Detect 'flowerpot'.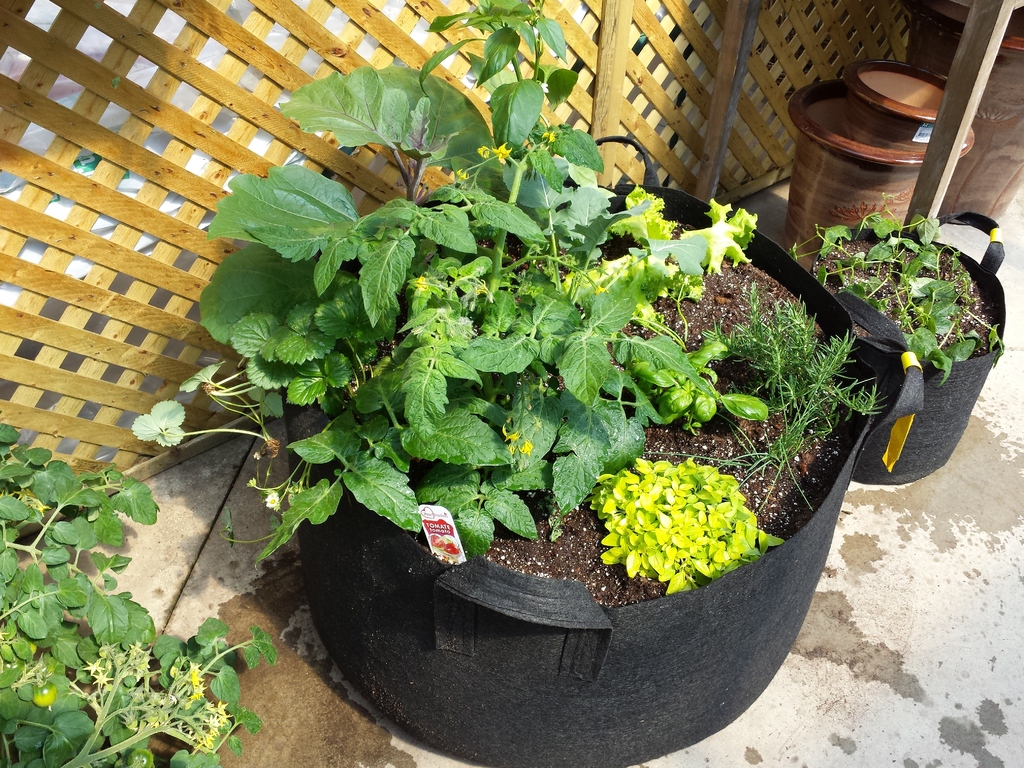
Detected at 182:147:878:722.
